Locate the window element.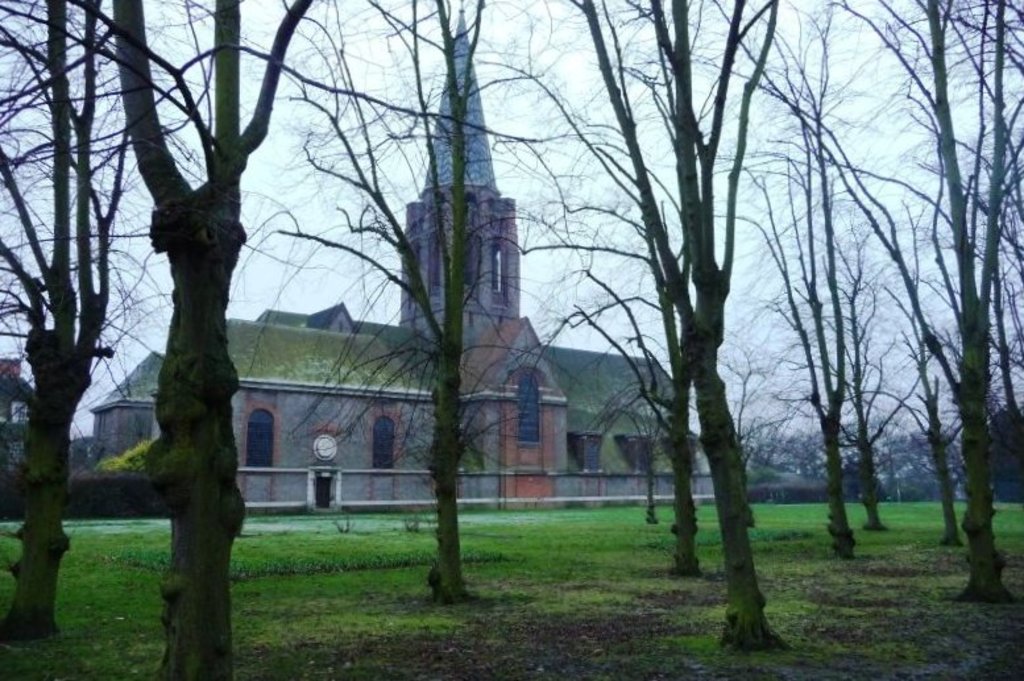
Element bbox: {"left": 410, "top": 238, "right": 424, "bottom": 303}.
